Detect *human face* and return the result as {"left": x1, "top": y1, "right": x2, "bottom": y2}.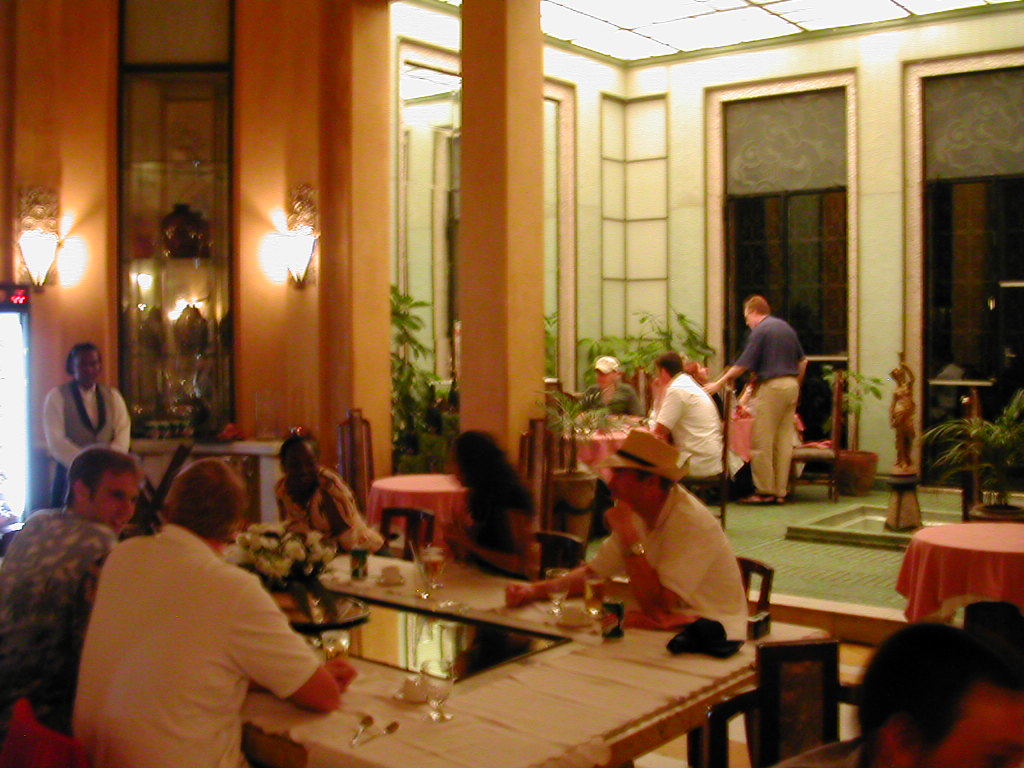
{"left": 86, "top": 462, "right": 142, "bottom": 540}.
